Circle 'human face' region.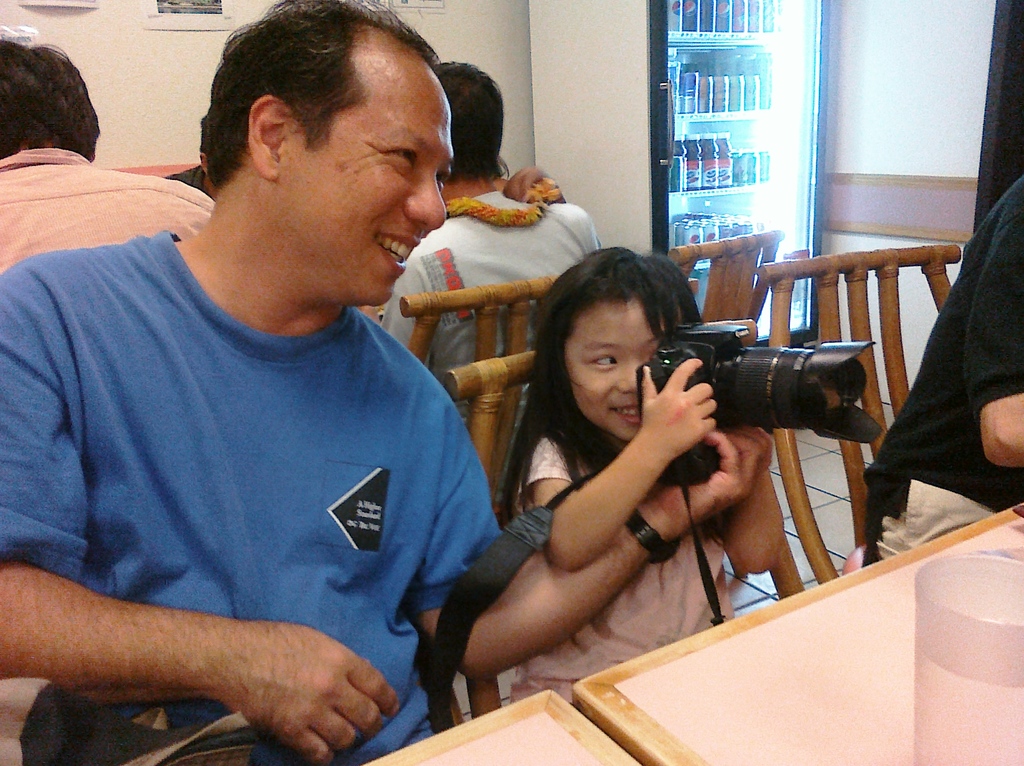
Region: region(572, 295, 678, 436).
